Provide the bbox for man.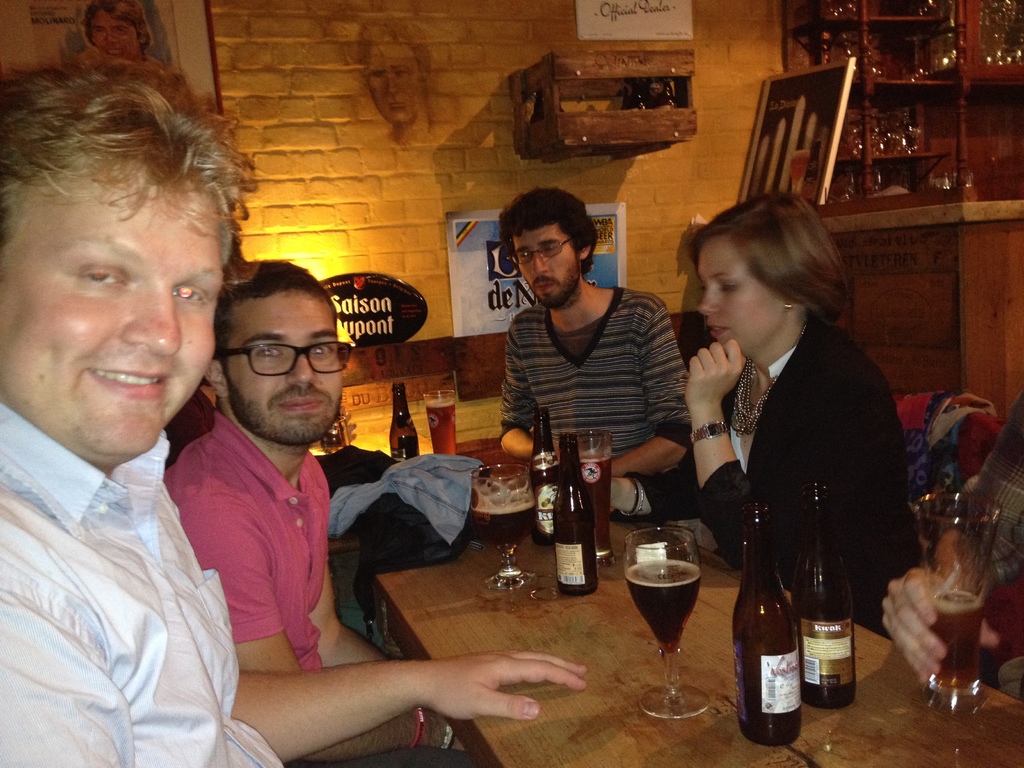
bbox=(495, 189, 691, 513).
